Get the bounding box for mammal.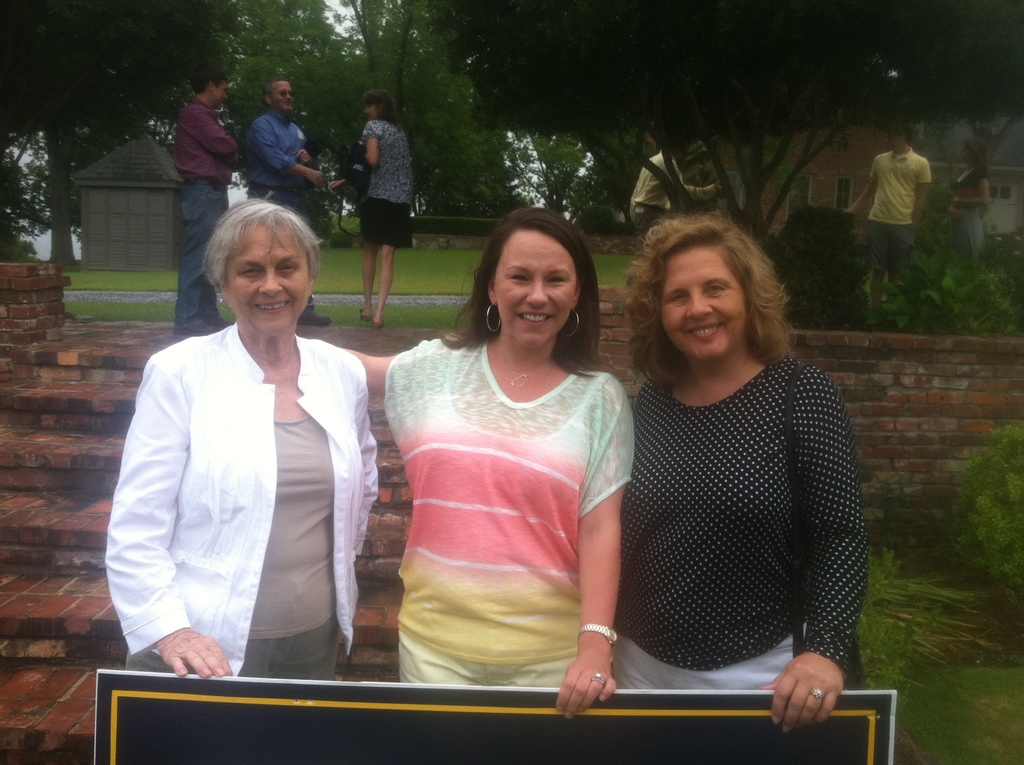
left=619, top=211, right=874, bottom=736.
